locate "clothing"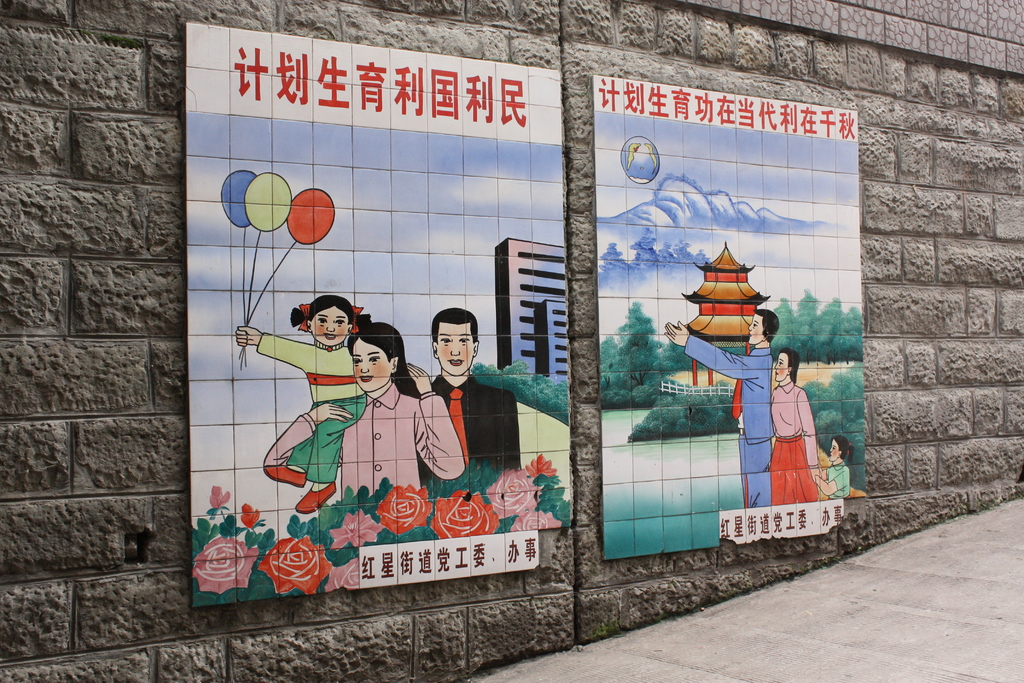
Rect(262, 375, 466, 490)
